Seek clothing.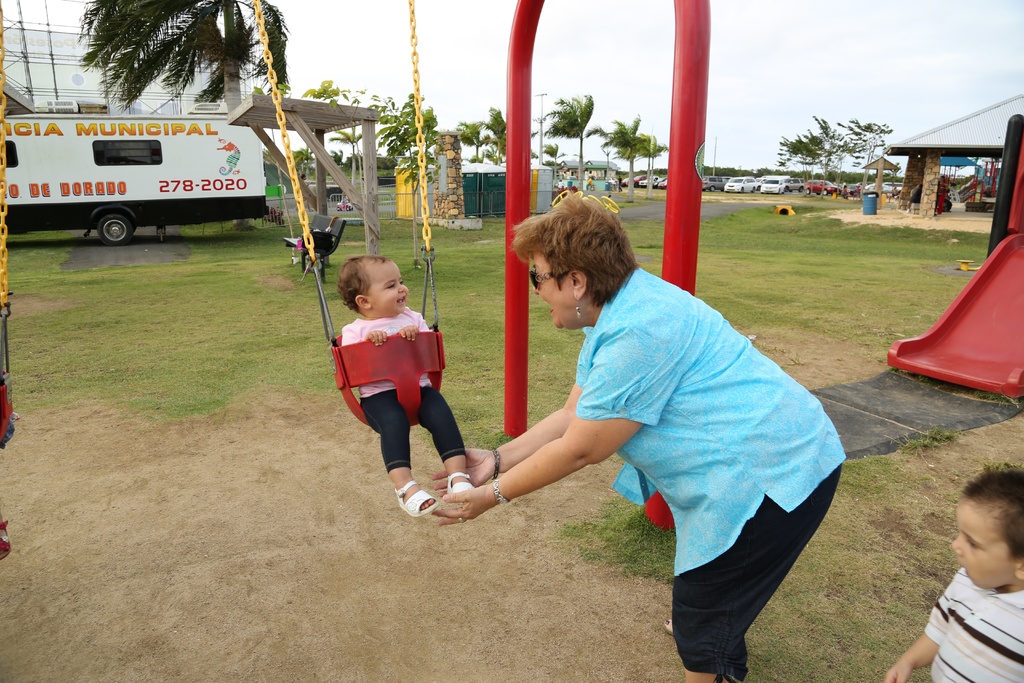
Rect(922, 566, 1023, 682).
